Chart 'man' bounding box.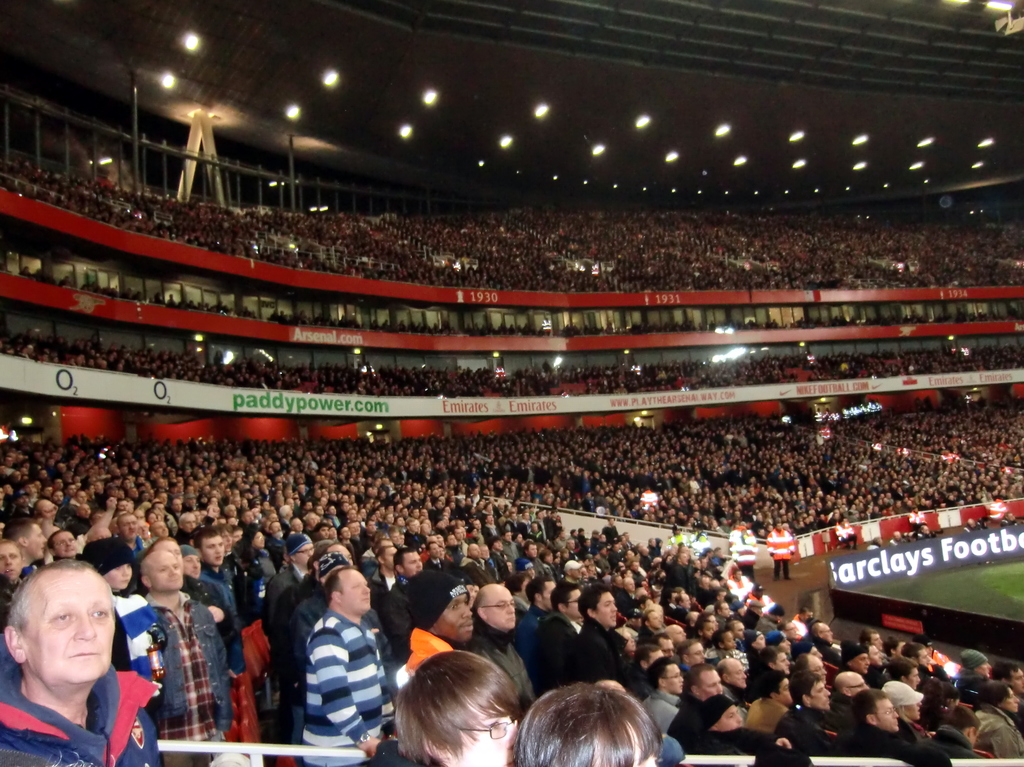
Charted: bbox=(632, 659, 685, 745).
